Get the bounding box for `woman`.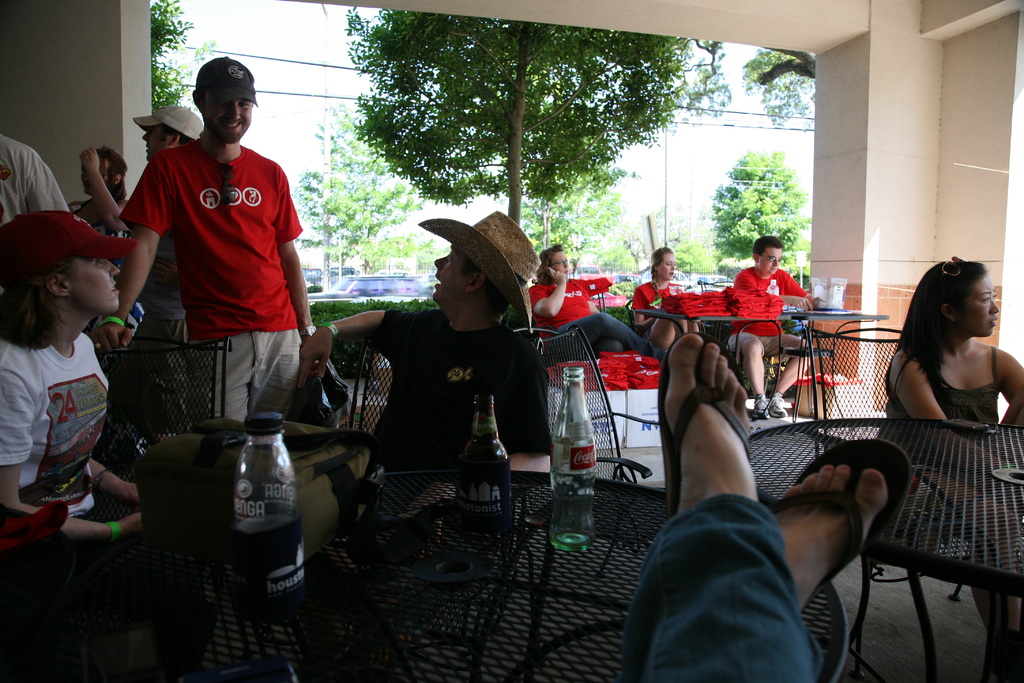
(x1=525, y1=243, x2=659, y2=361).
